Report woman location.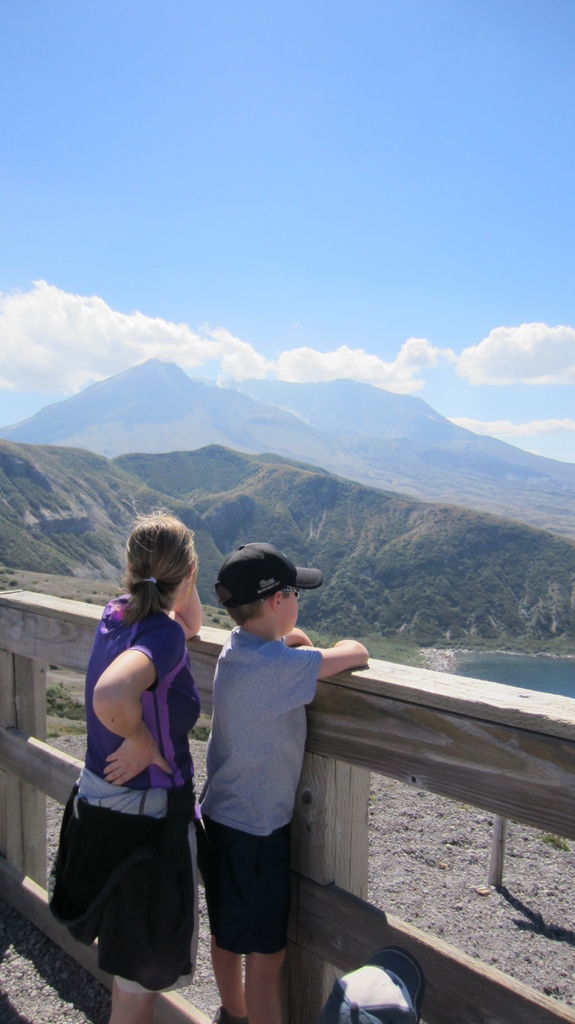
Report: {"x1": 55, "y1": 519, "x2": 215, "y2": 1014}.
